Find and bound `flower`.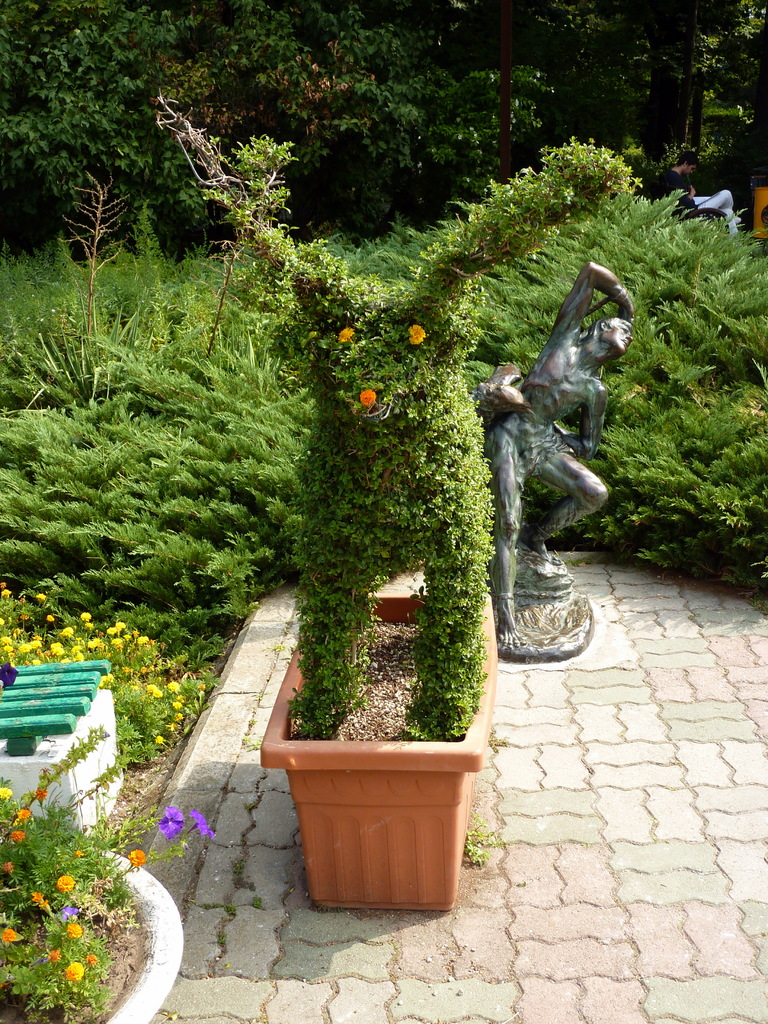
Bound: detection(159, 804, 186, 841).
